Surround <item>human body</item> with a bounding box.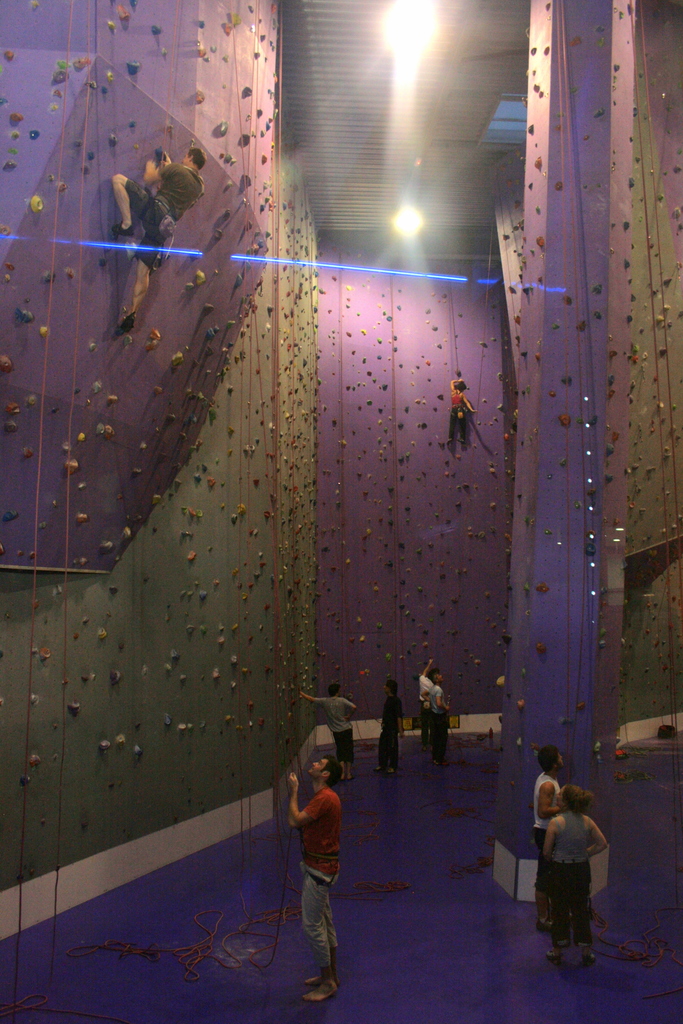
bbox=(427, 669, 450, 760).
